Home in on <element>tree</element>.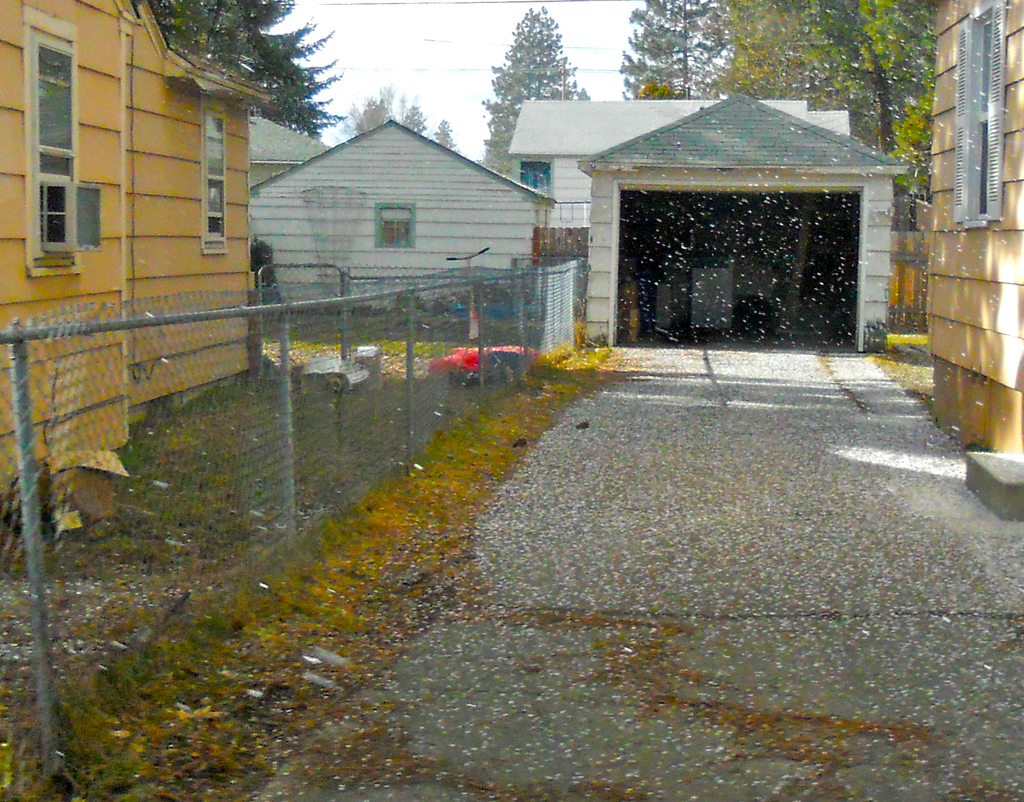
Homed in at crop(621, 0, 728, 100).
